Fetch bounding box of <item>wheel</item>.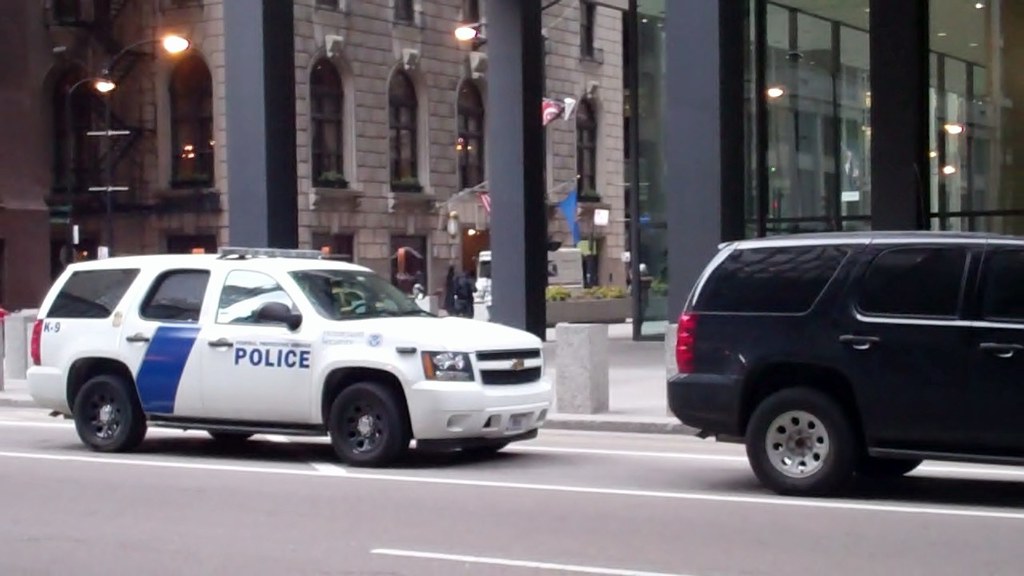
Bbox: bbox=(749, 383, 877, 486).
